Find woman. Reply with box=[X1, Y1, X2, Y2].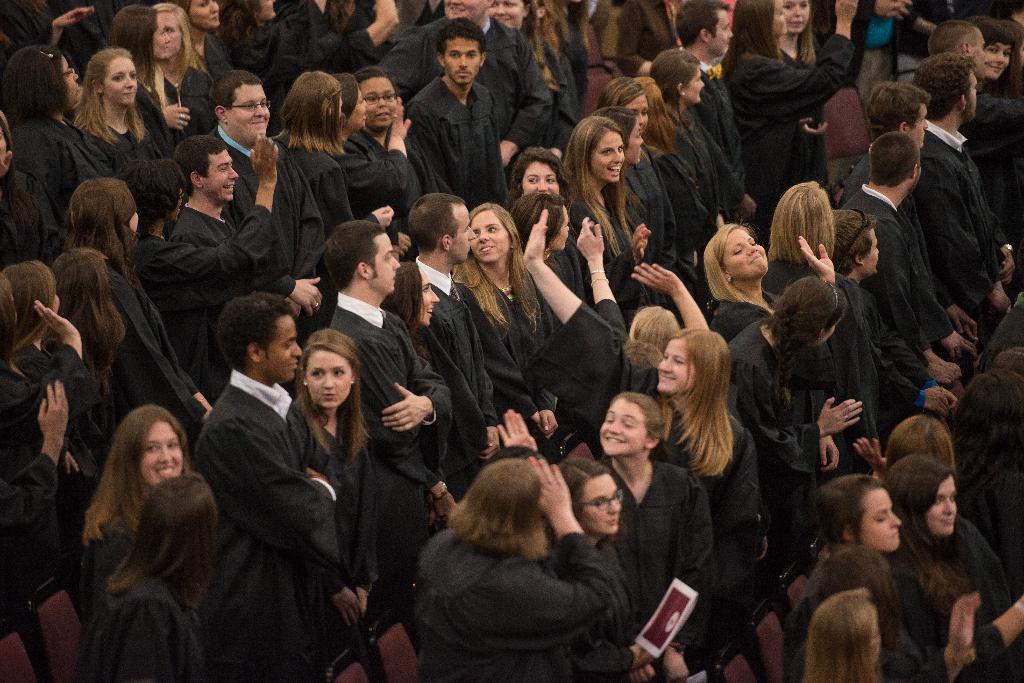
box=[727, 278, 865, 489].
